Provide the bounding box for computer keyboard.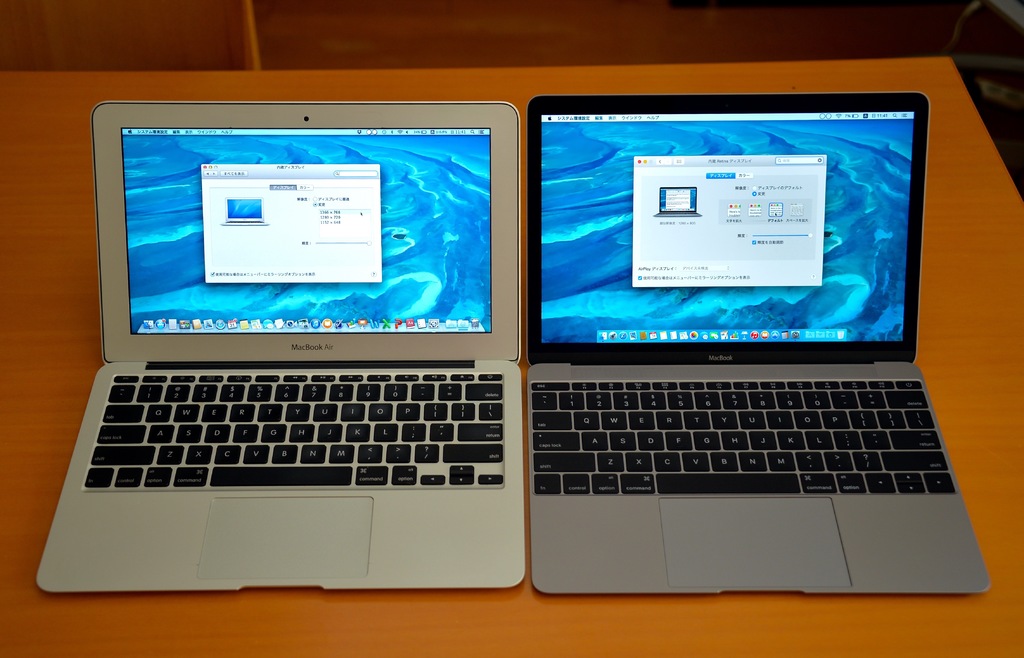
[530,375,956,500].
